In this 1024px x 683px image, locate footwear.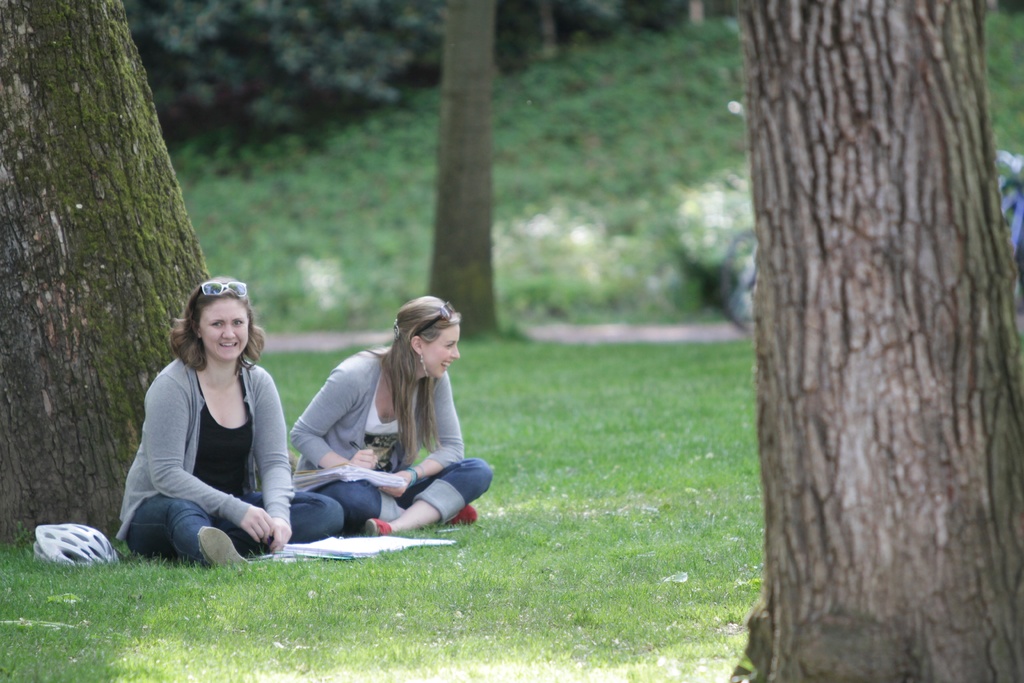
Bounding box: (364,518,394,539).
